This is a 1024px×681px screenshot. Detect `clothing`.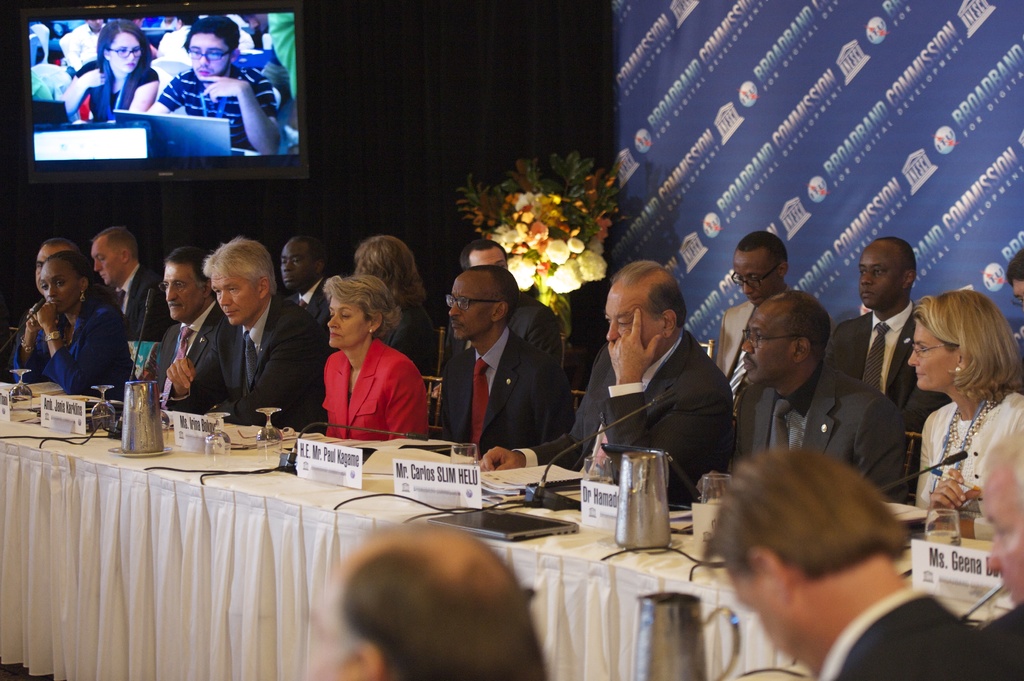
pyautogui.locateOnScreen(155, 301, 227, 406).
